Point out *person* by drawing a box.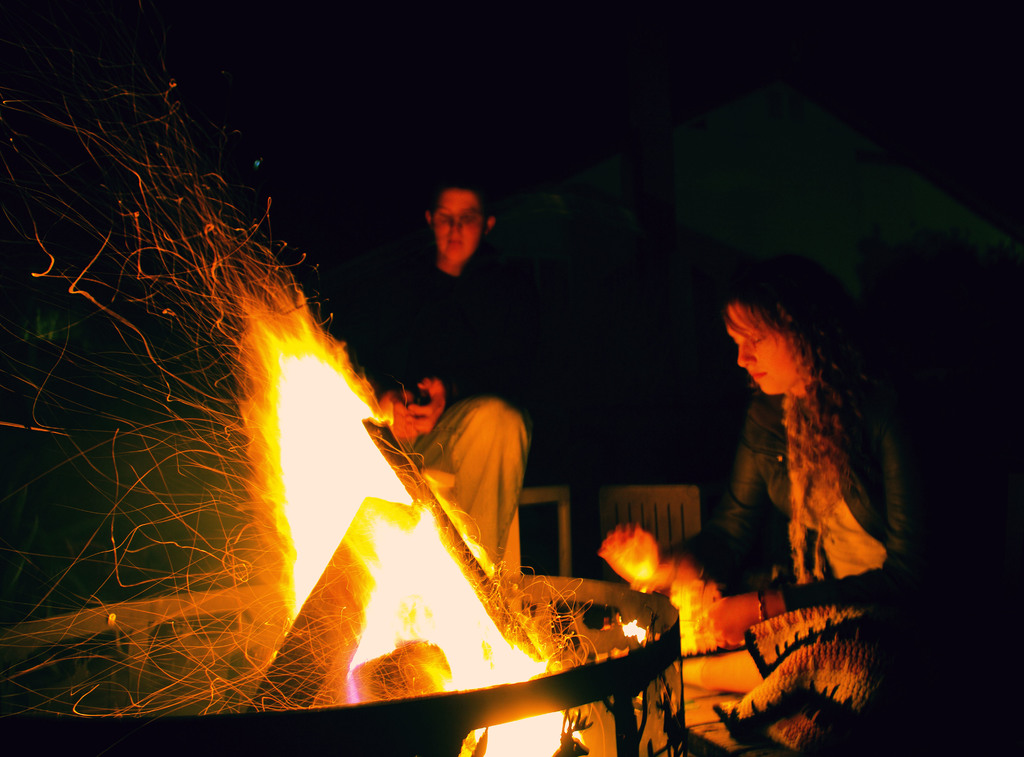
left=332, top=184, right=547, bottom=575.
